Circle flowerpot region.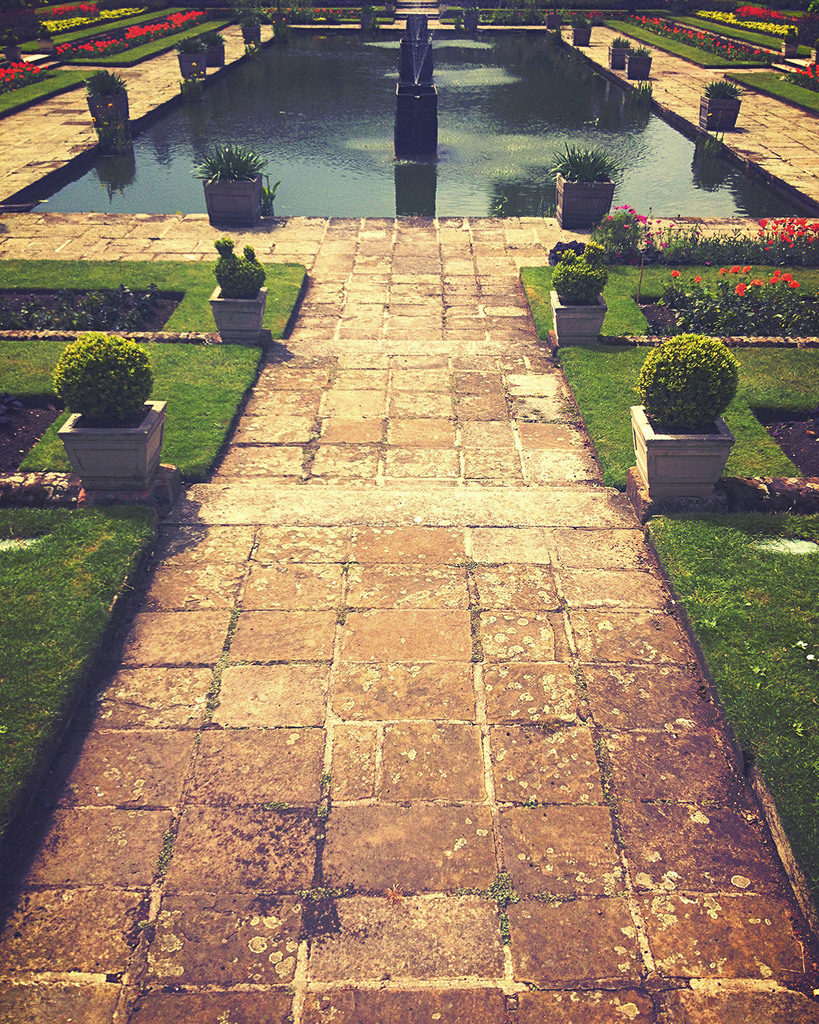
Region: pyautogui.locateOnScreen(202, 284, 269, 342).
